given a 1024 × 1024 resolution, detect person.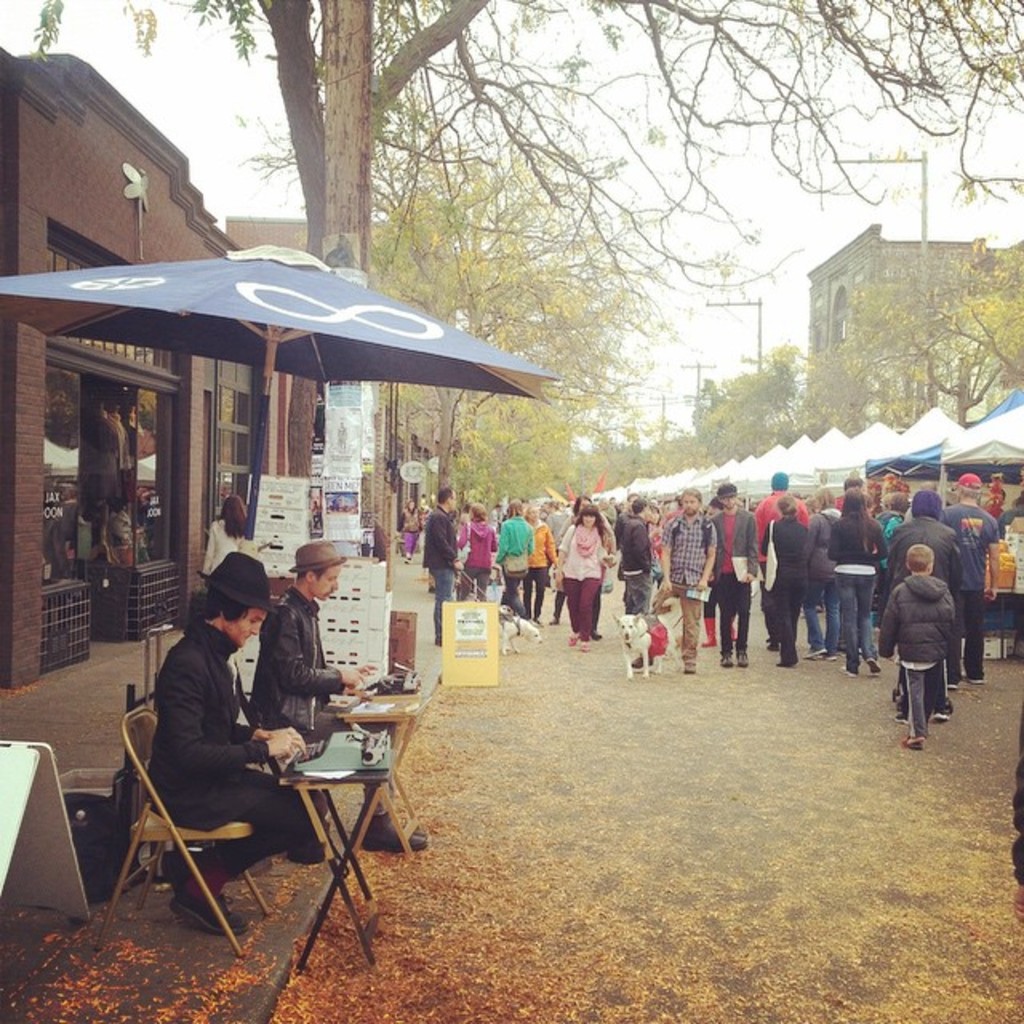
left=150, top=550, right=322, bottom=925.
